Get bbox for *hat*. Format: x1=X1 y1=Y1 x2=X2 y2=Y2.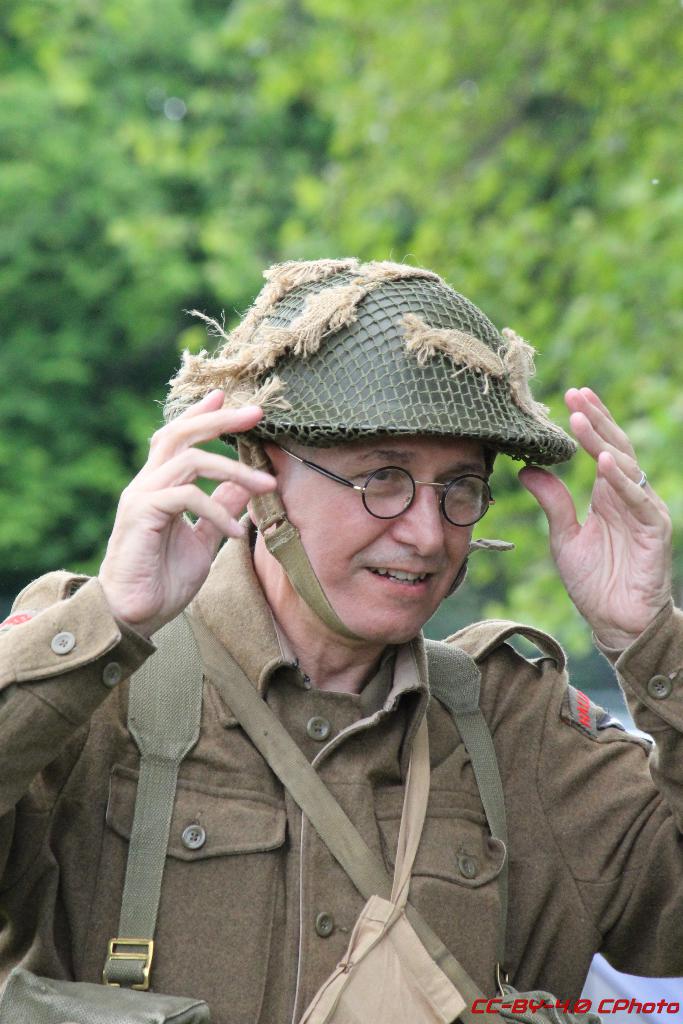
x1=158 y1=252 x2=579 y2=470.
